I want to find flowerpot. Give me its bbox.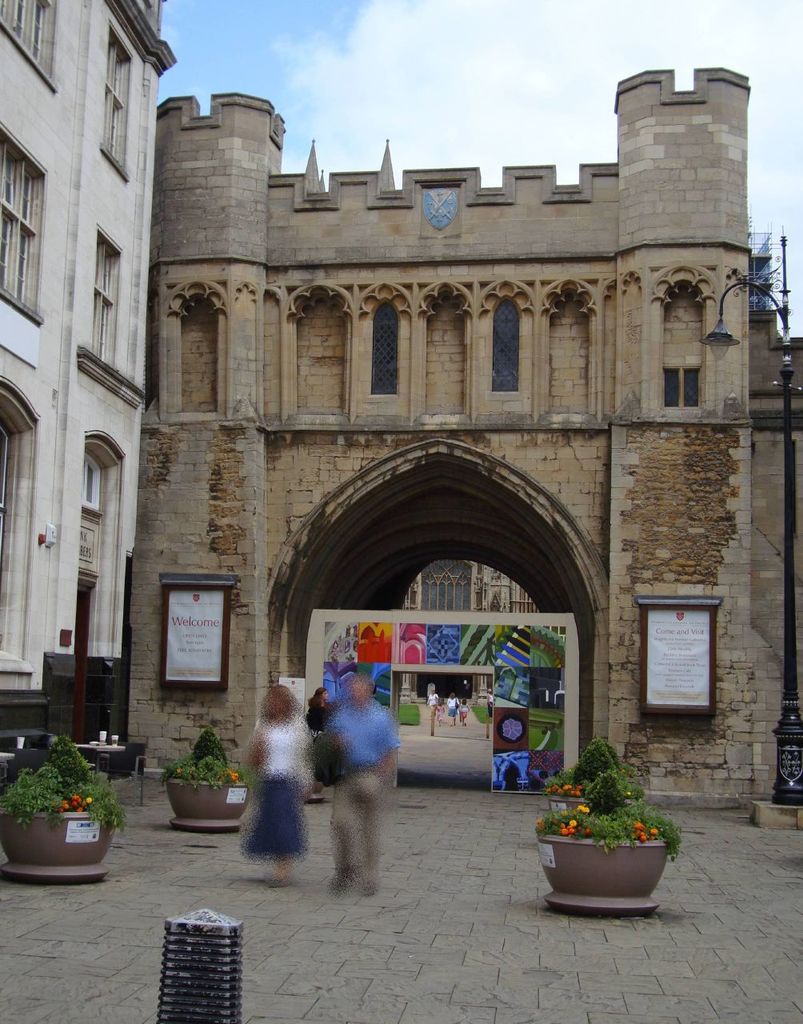
(531,814,669,918).
